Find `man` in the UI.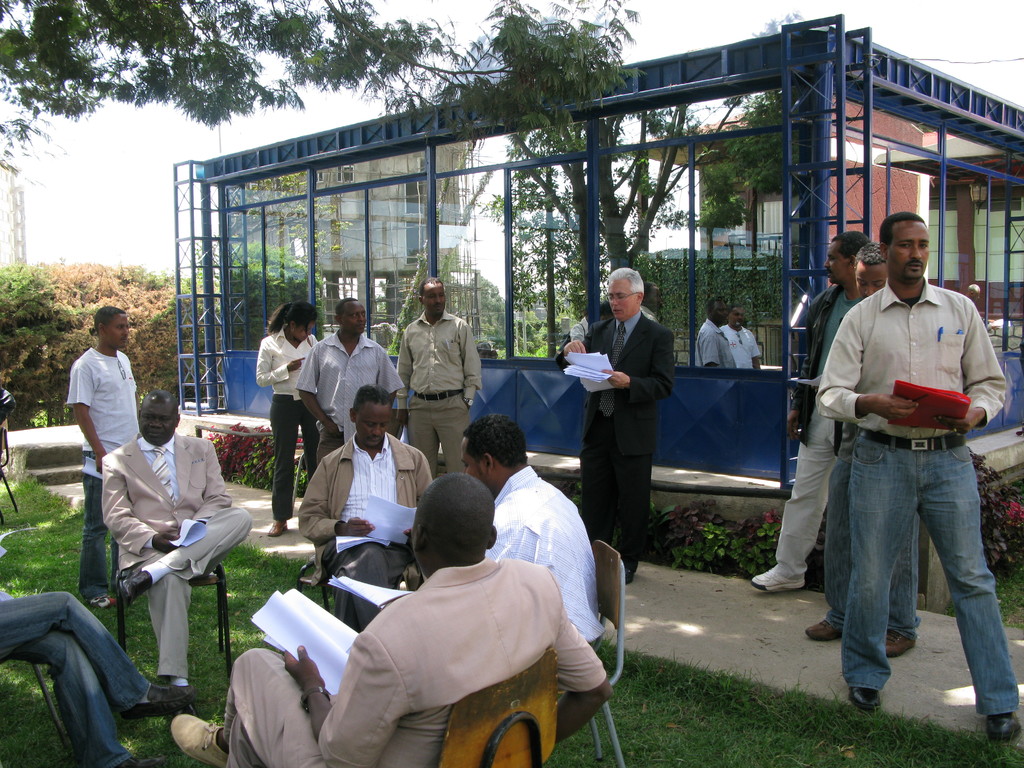
UI element at <bbox>396, 277, 484, 470</bbox>.
